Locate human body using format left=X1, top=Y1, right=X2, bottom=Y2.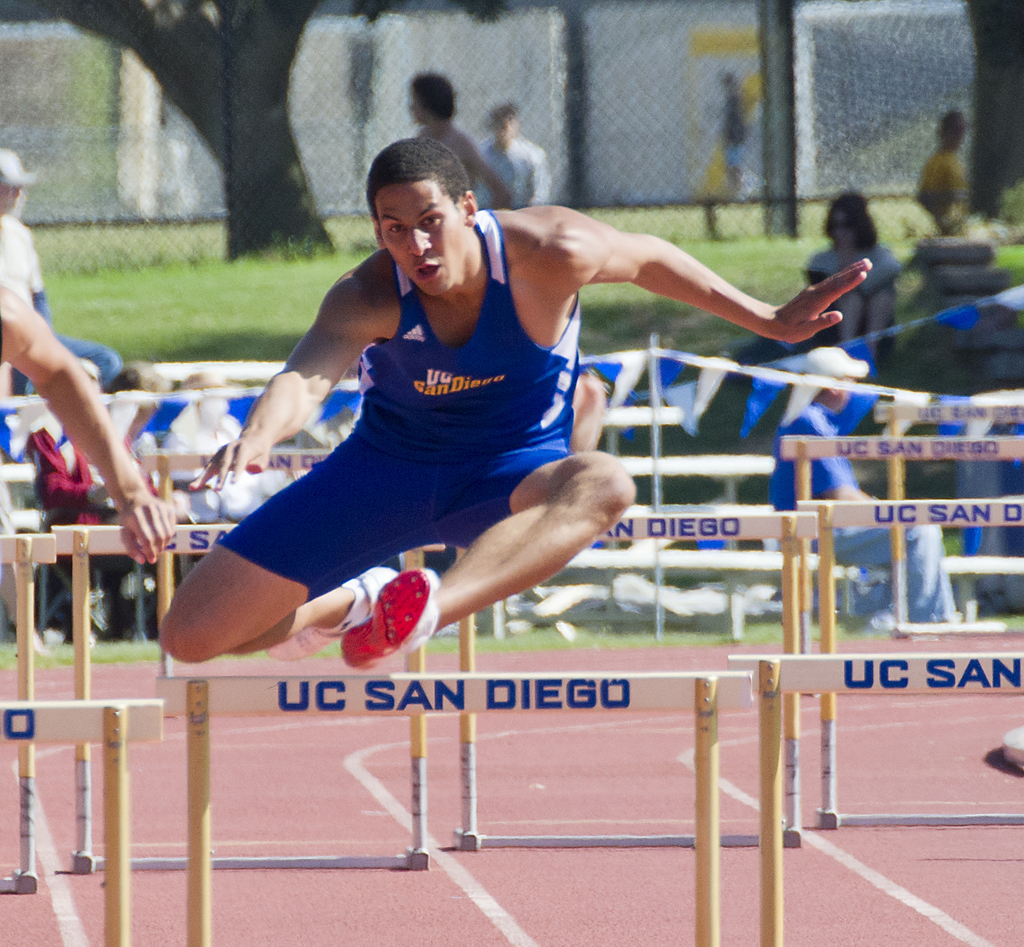
left=0, top=285, right=181, bottom=567.
